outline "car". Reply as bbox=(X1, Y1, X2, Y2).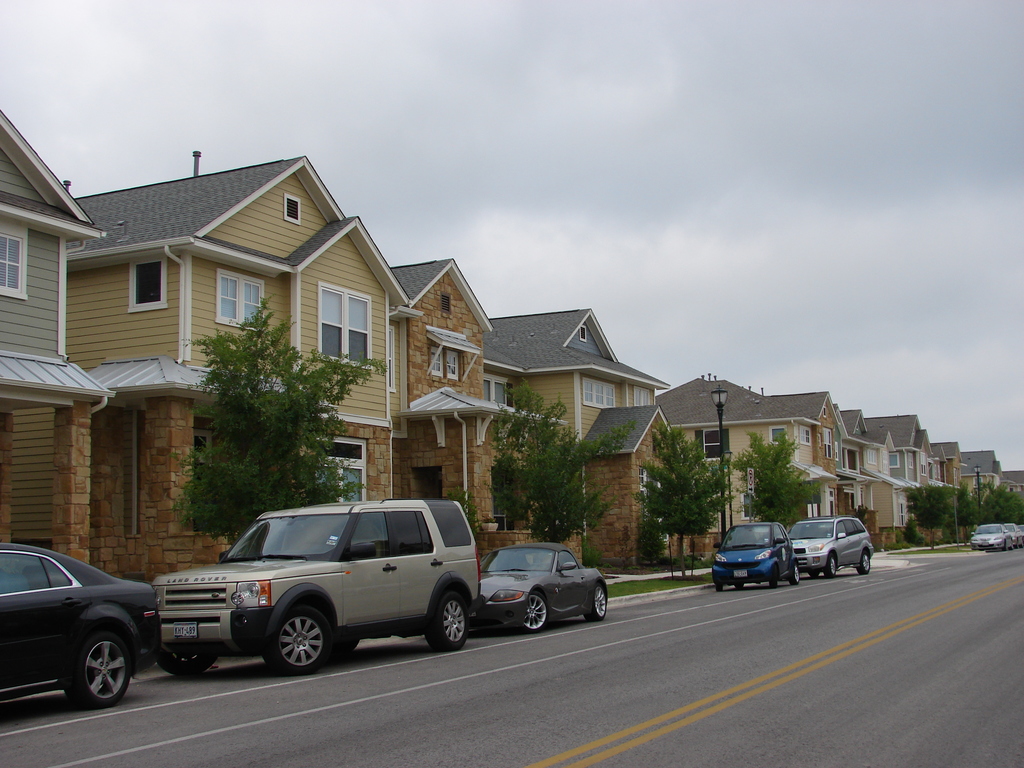
bbox=(479, 545, 600, 628).
